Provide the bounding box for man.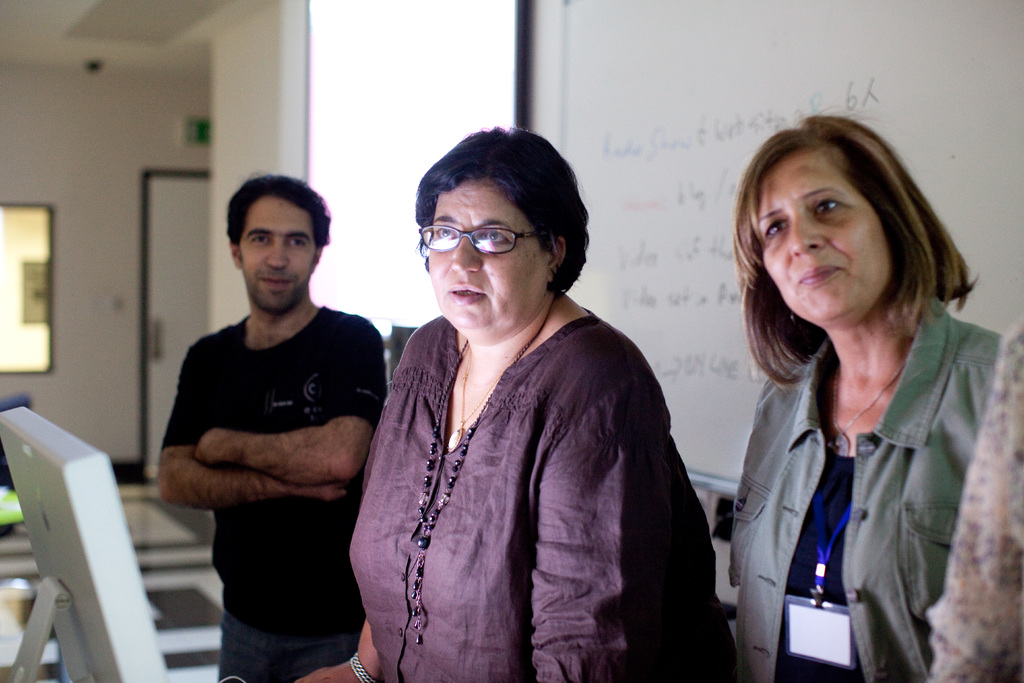
(left=143, top=168, right=397, bottom=667).
